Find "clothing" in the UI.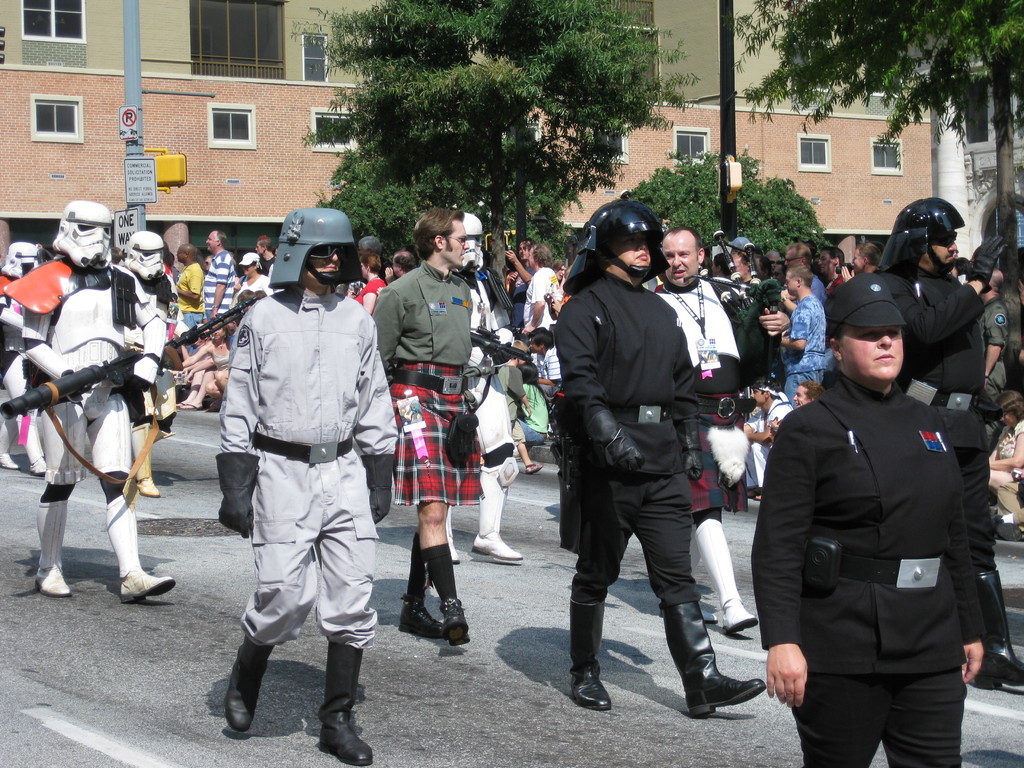
UI element at locate(220, 291, 401, 648).
